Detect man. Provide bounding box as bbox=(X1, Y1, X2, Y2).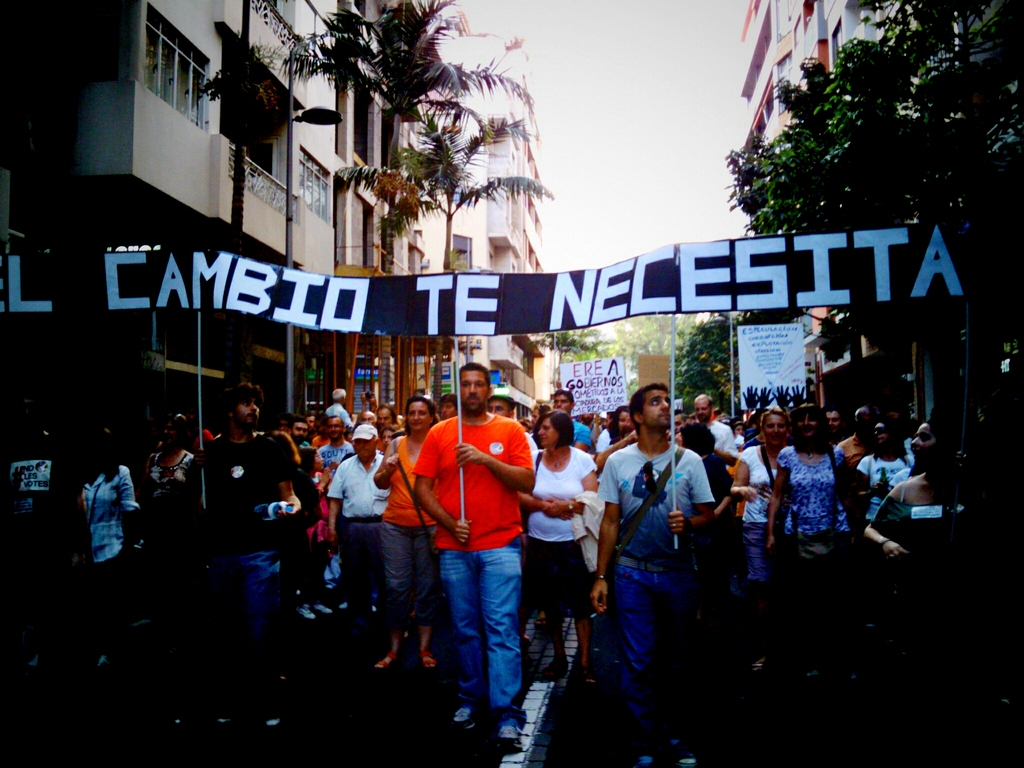
bbox=(186, 383, 298, 732).
